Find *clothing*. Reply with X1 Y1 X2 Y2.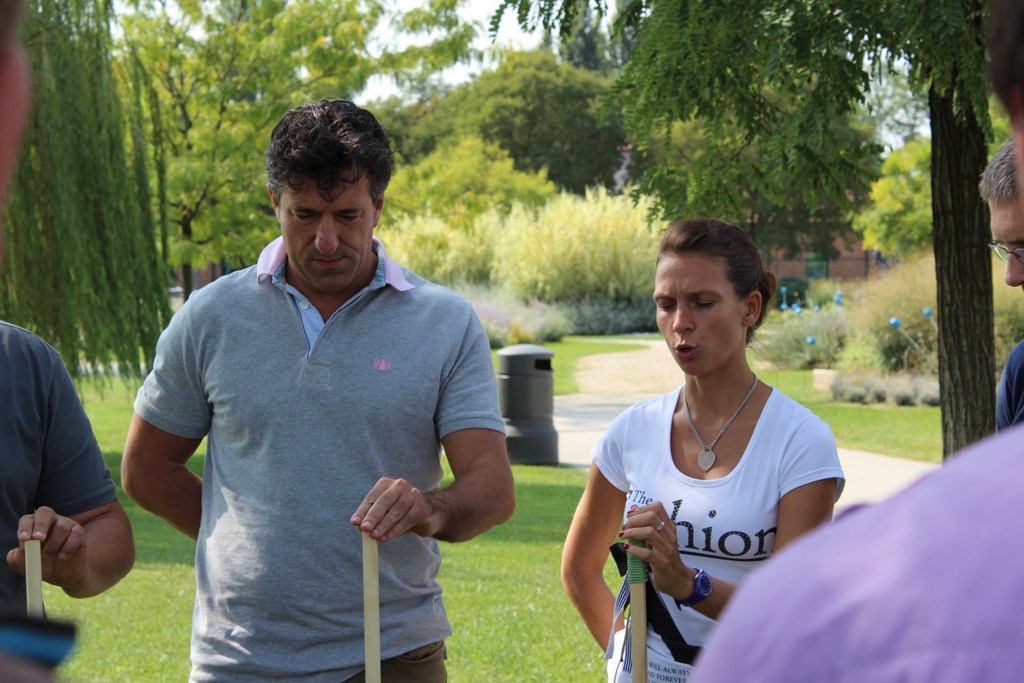
687 419 1023 682.
